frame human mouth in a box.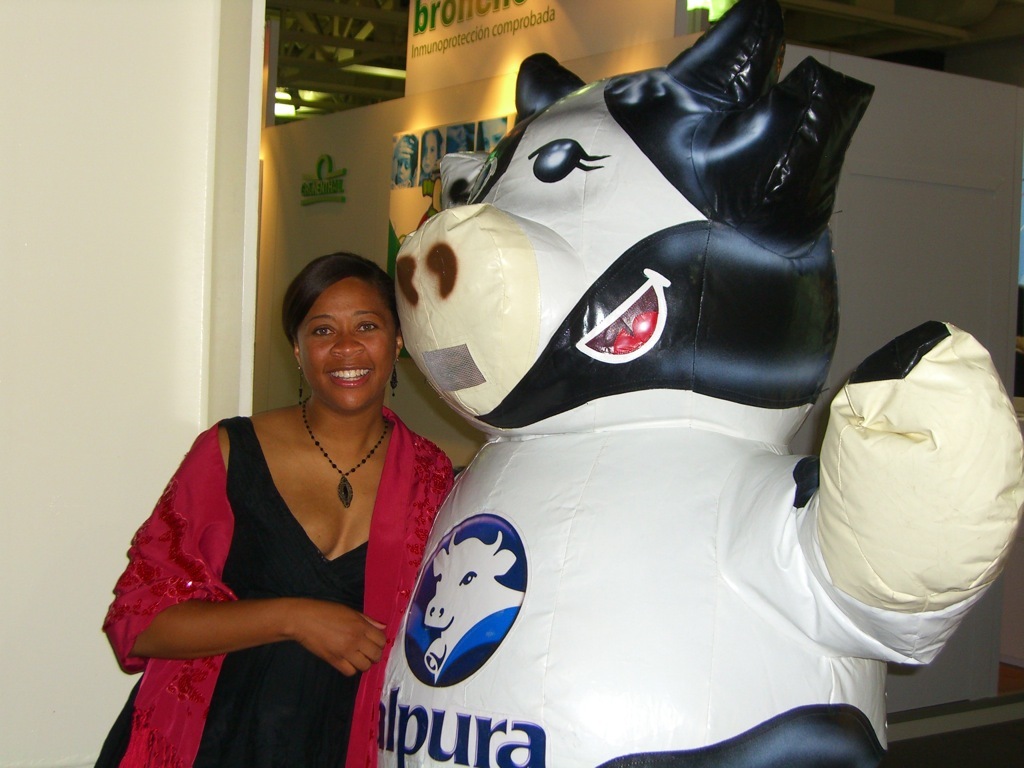
locate(327, 363, 370, 387).
